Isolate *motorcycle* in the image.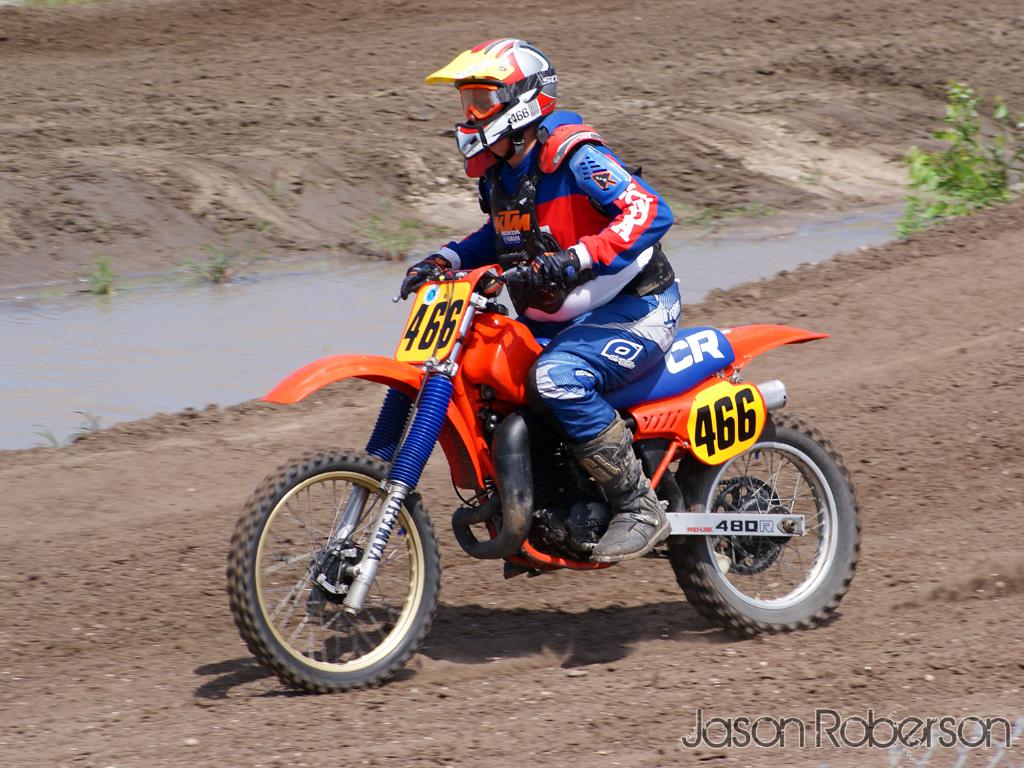
Isolated region: l=253, t=221, r=827, b=663.
